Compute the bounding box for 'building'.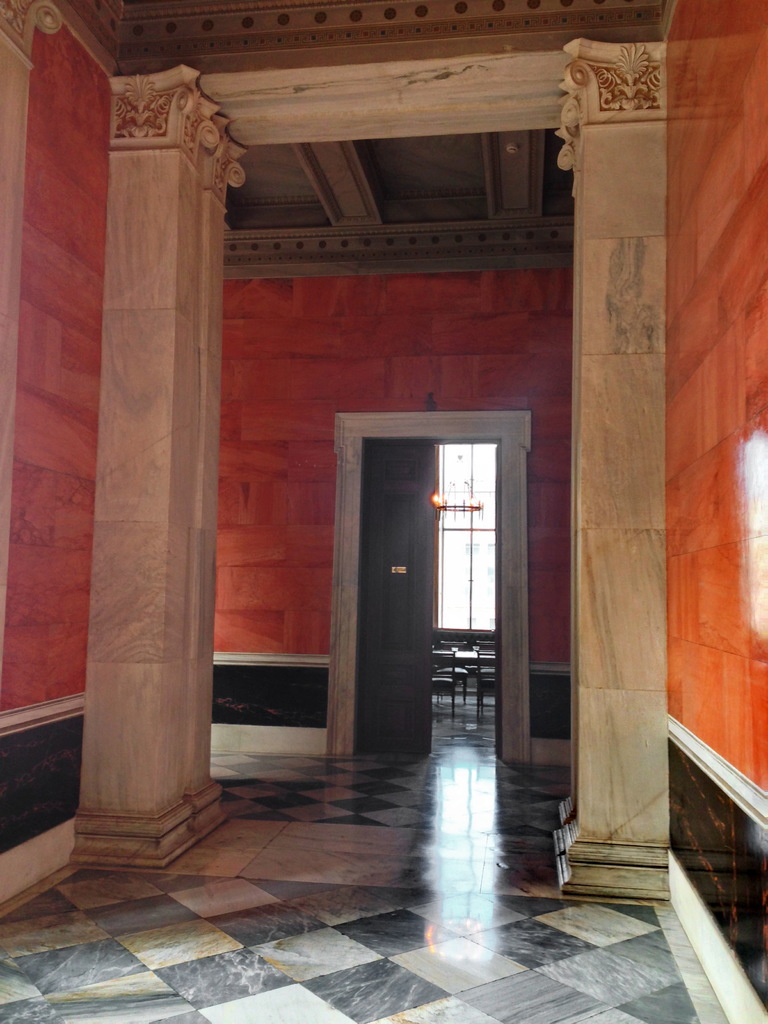
0, 0, 767, 1023.
